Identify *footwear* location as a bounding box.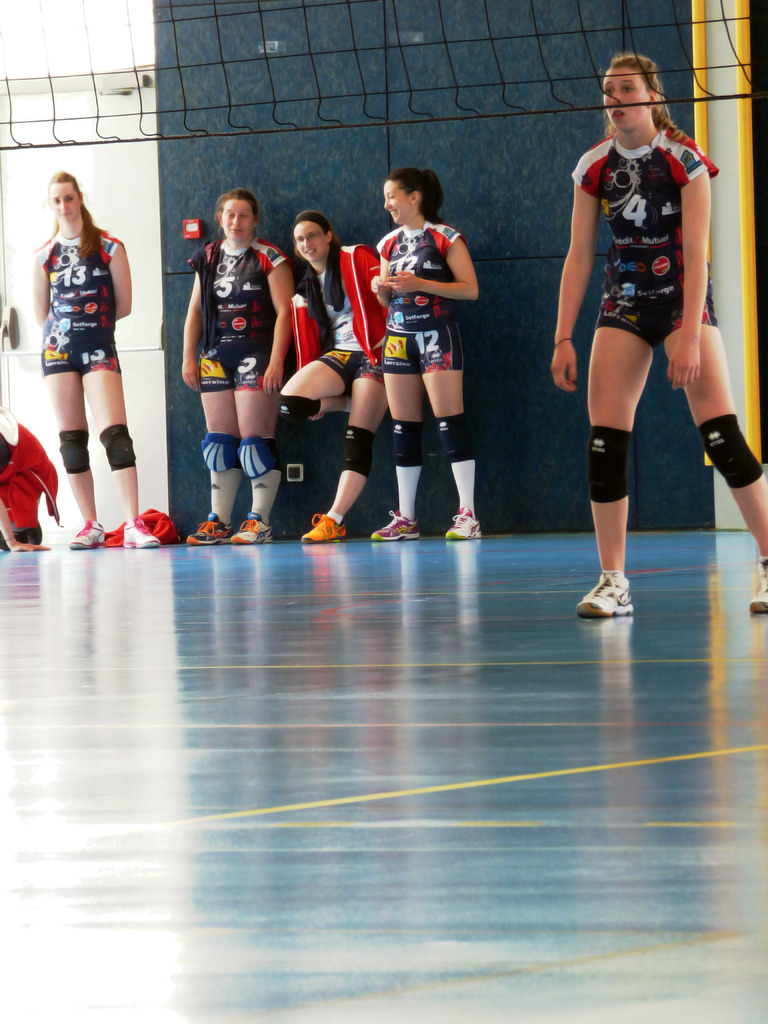
bbox(76, 515, 107, 550).
